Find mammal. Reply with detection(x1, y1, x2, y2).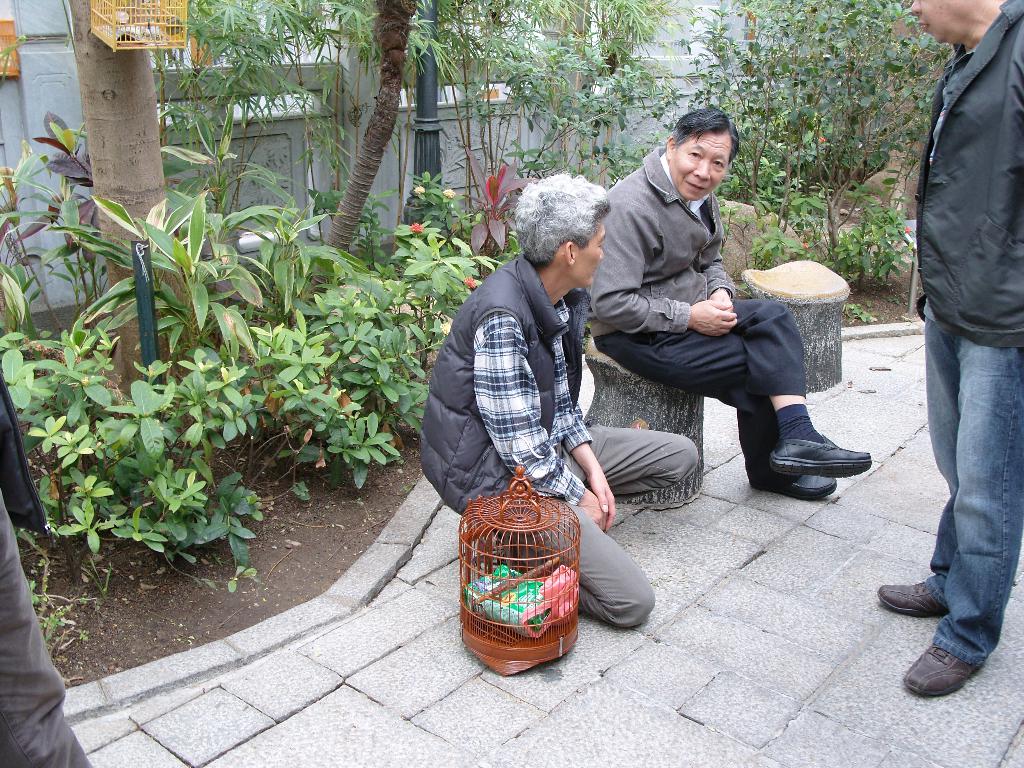
detection(0, 373, 92, 767).
